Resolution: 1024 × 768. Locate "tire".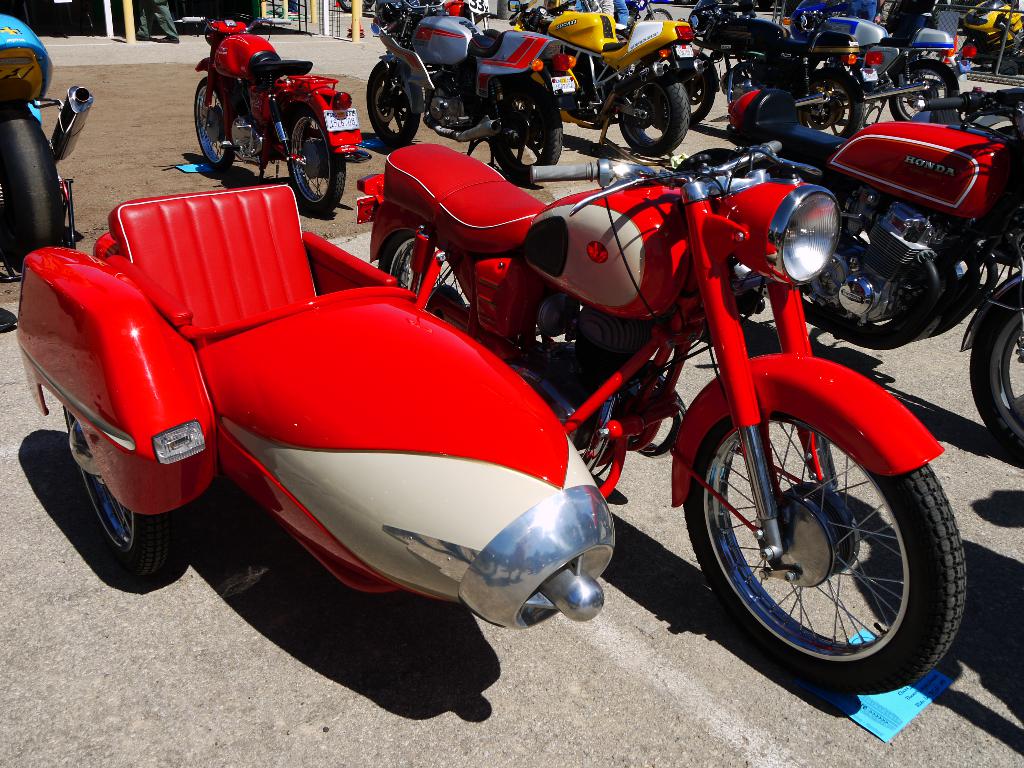
(x1=0, y1=104, x2=68, y2=271).
